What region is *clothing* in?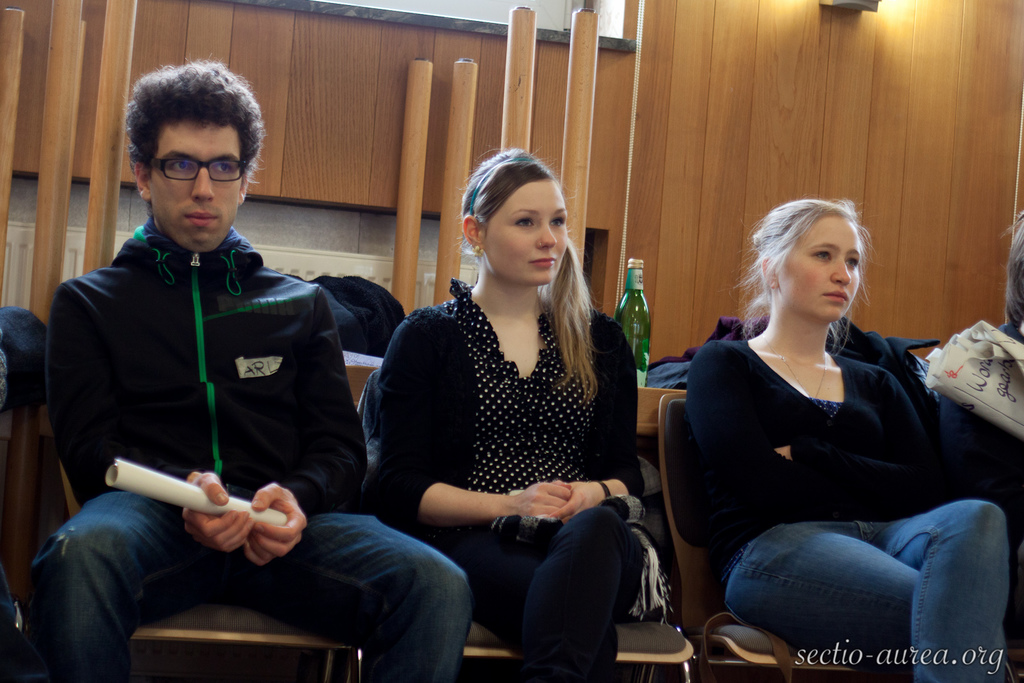
{"x1": 675, "y1": 274, "x2": 992, "y2": 656}.
